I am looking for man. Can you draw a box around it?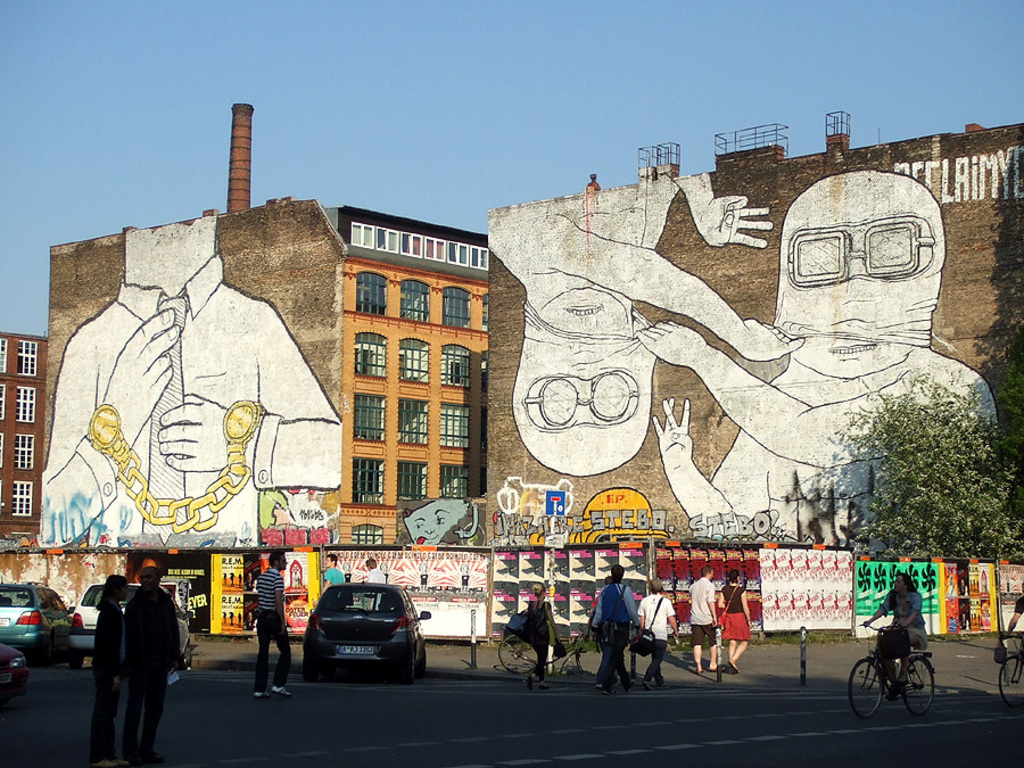
Sure, the bounding box is 254:552:290:697.
